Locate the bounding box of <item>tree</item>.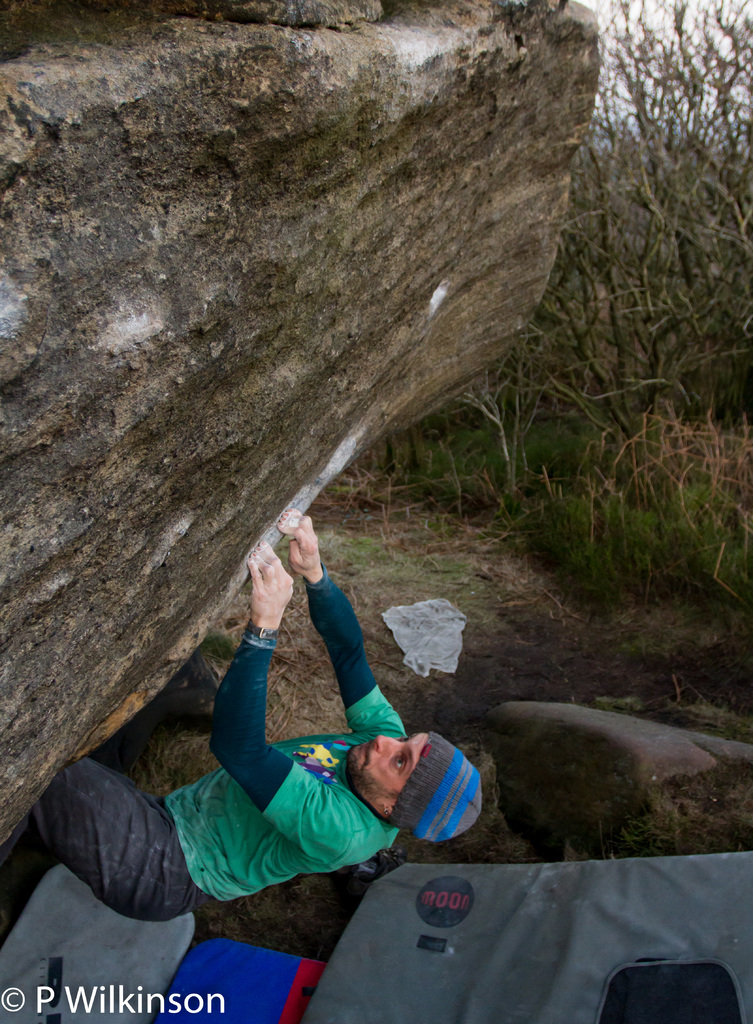
Bounding box: [x1=529, y1=4, x2=752, y2=438].
